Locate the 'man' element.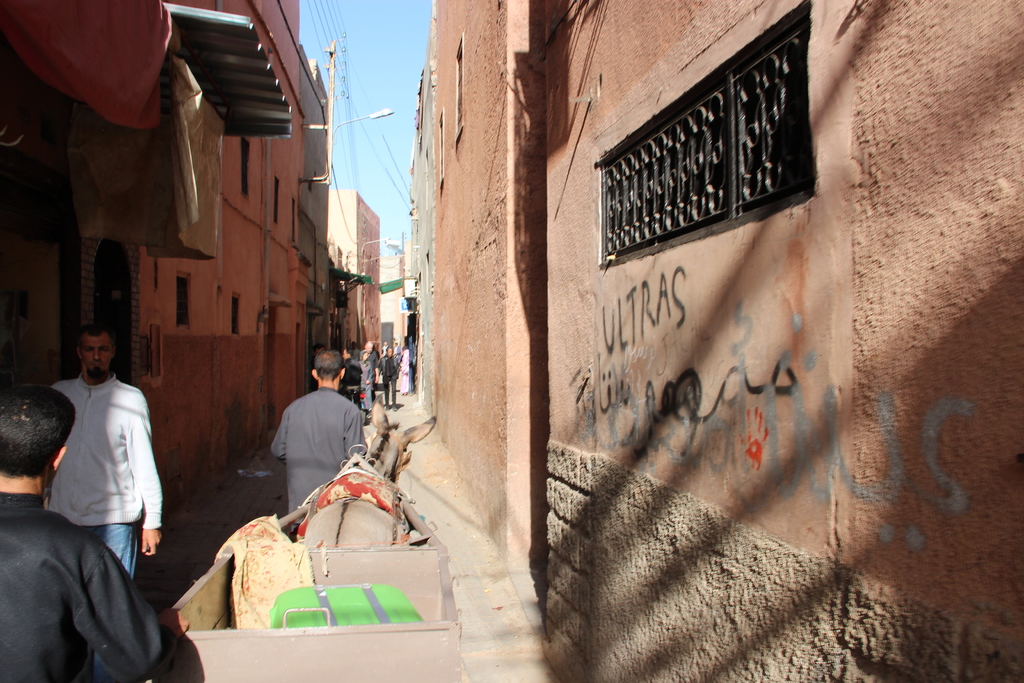
Element bbox: x1=274, y1=349, x2=367, y2=532.
